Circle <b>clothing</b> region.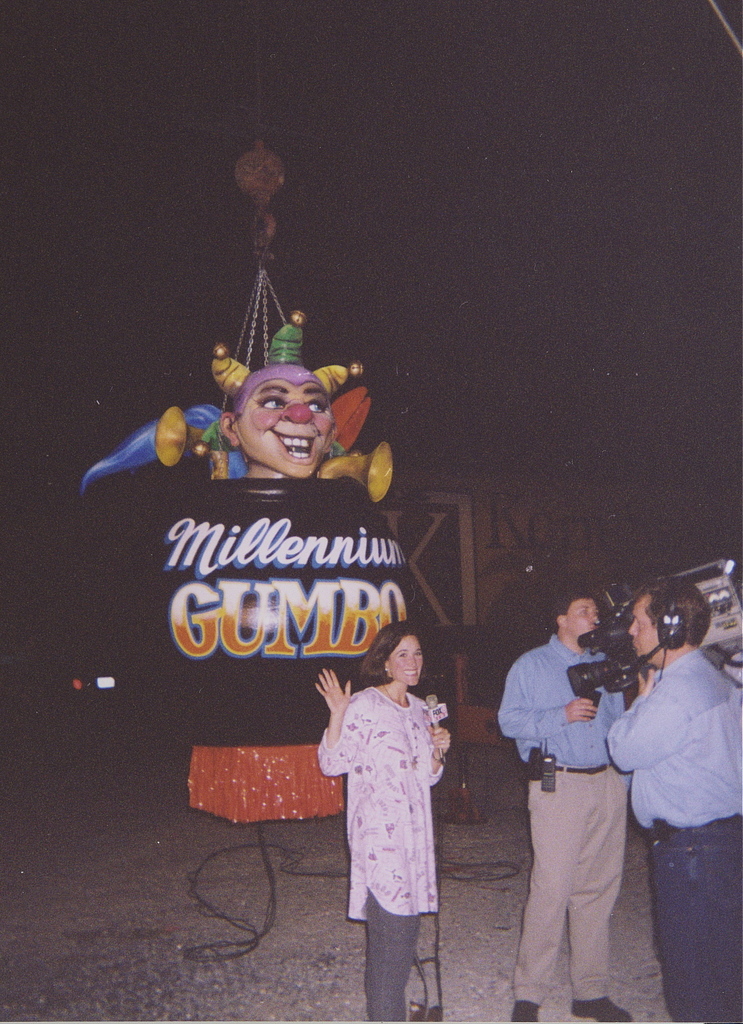
Region: {"left": 316, "top": 694, "right": 456, "bottom": 1018}.
